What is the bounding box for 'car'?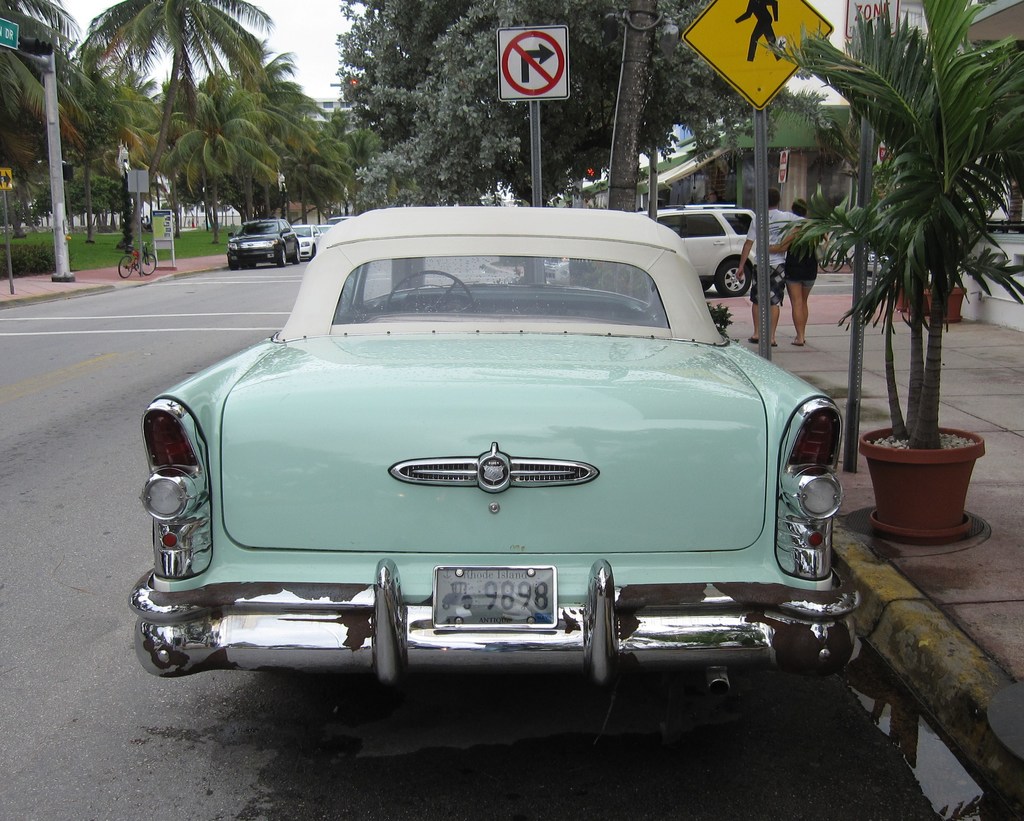
region(291, 223, 321, 257).
